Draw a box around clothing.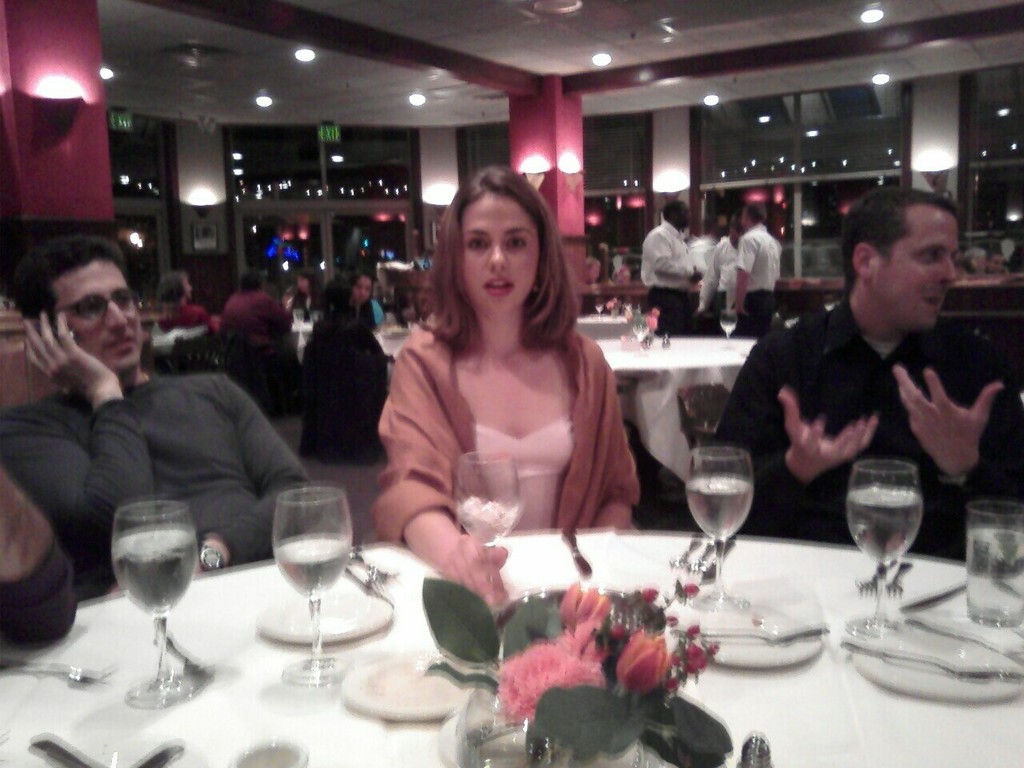
locate(715, 289, 1023, 566).
